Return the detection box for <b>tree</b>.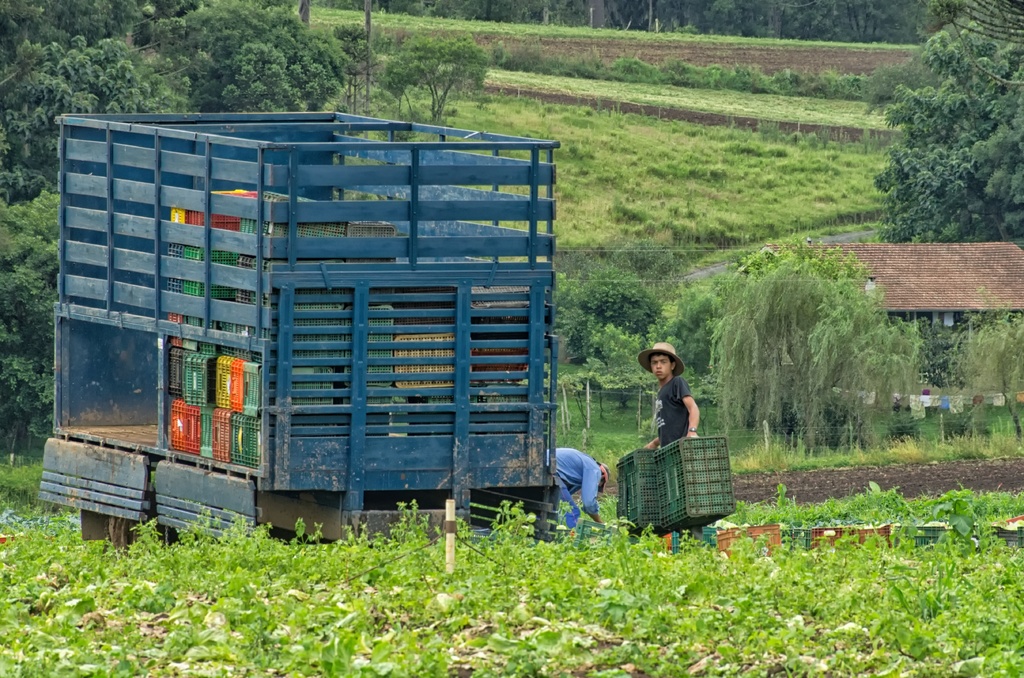
552 255 662 367.
